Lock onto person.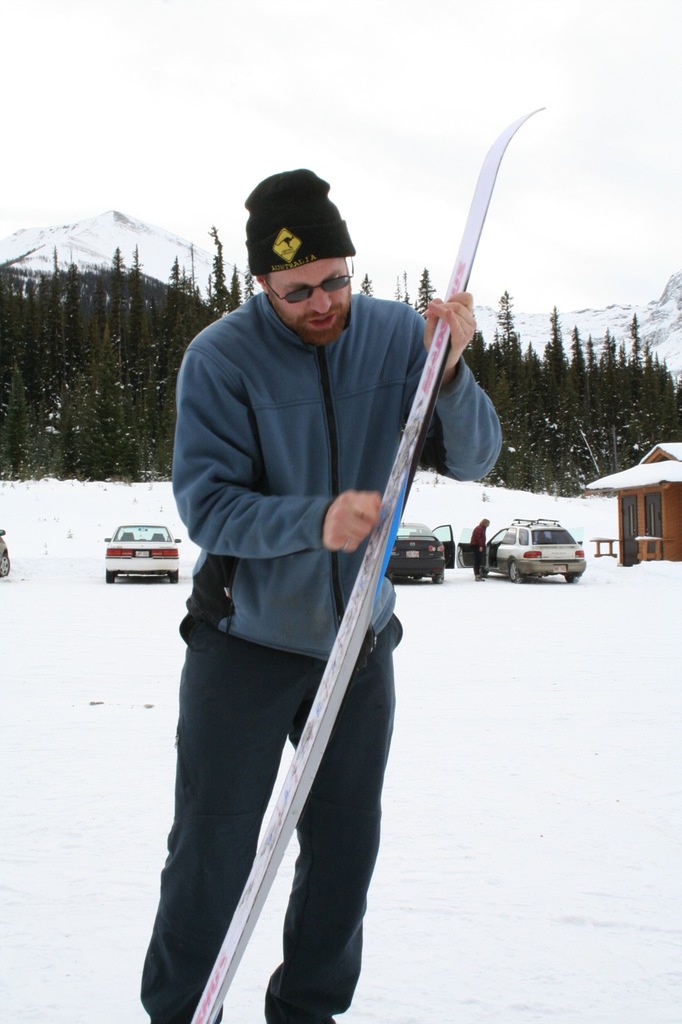
Locked: pyautogui.locateOnScreen(184, 178, 457, 994).
